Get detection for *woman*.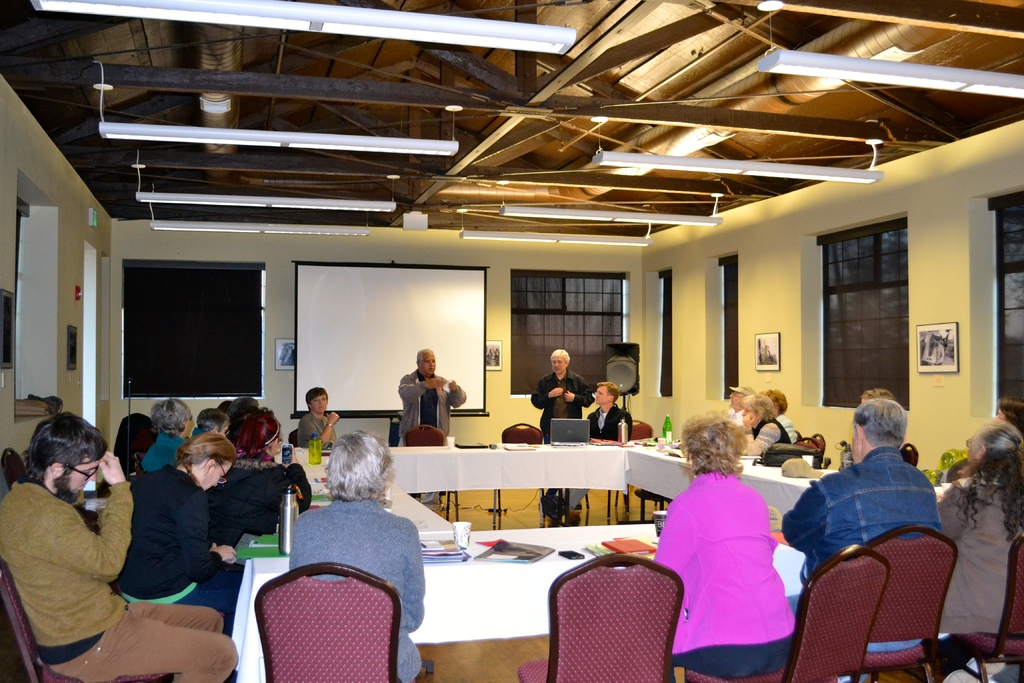
Detection: bbox=(292, 432, 435, 676).
